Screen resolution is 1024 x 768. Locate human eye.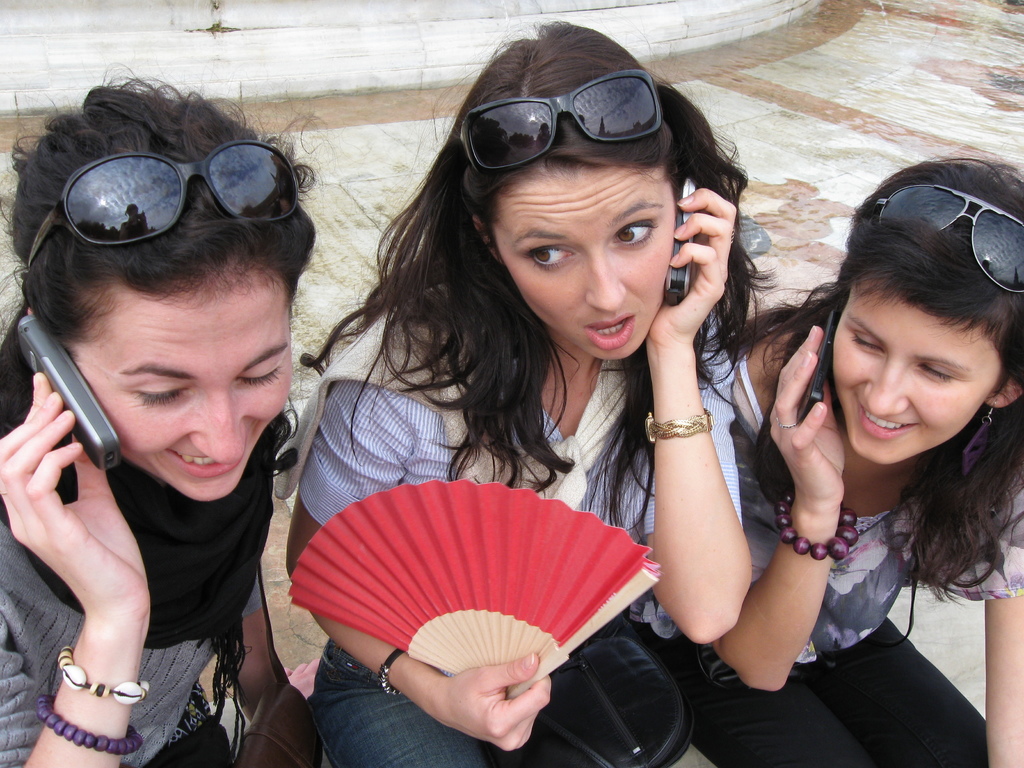
Rect(517, 241, 574, 273).
